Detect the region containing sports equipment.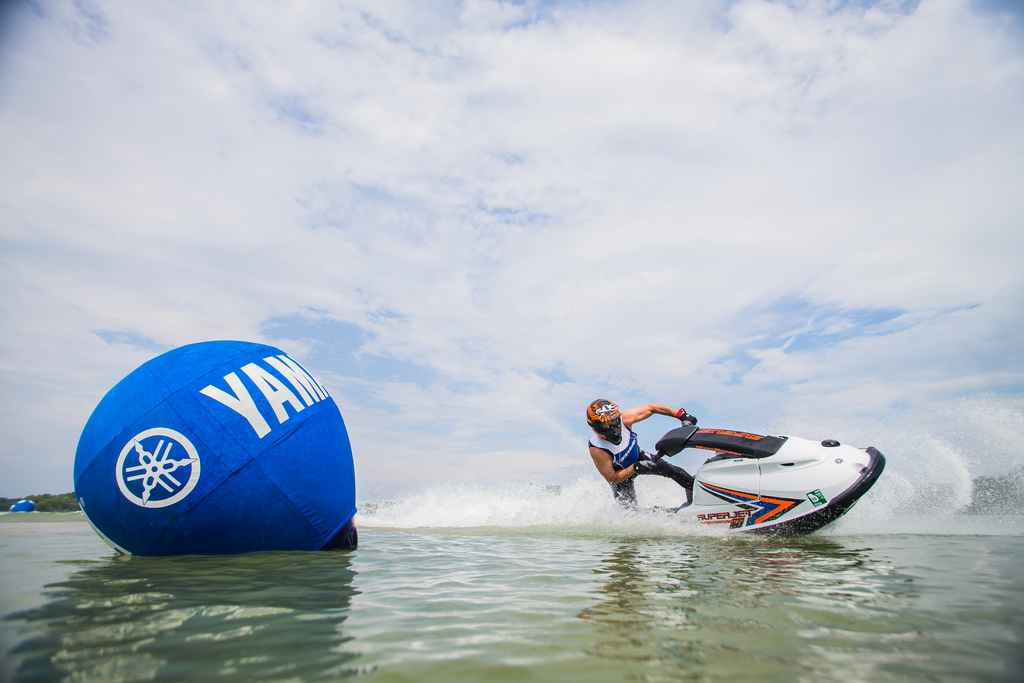
{"left": 586, "top": 399, "right": 623, "bottom": 446}.
